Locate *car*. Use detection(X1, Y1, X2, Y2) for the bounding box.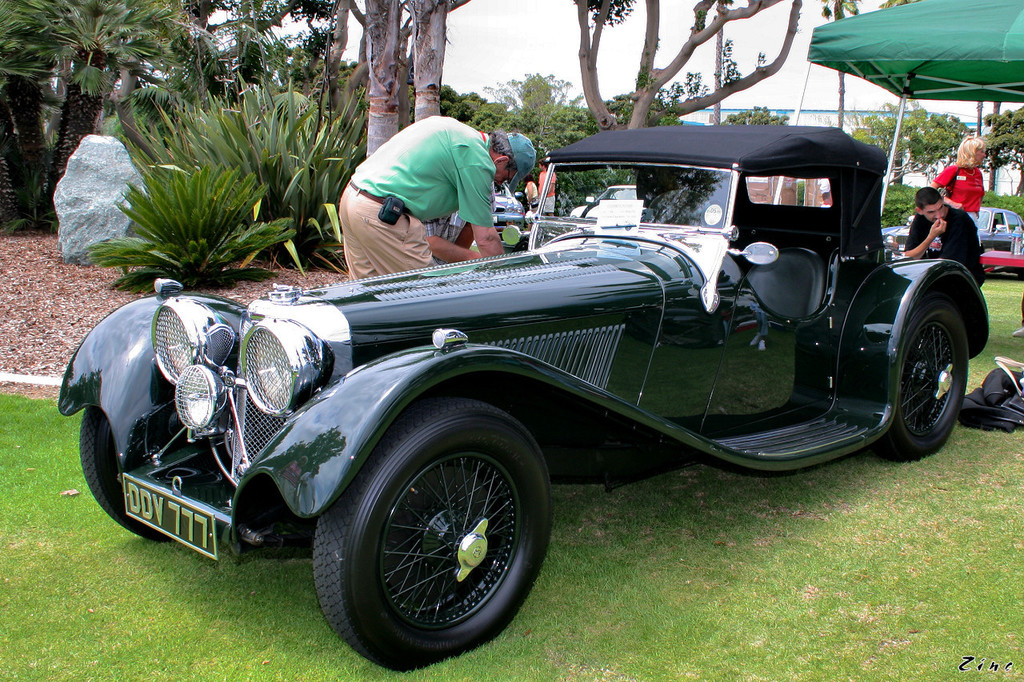
detection(569, 185, 638, 220).
